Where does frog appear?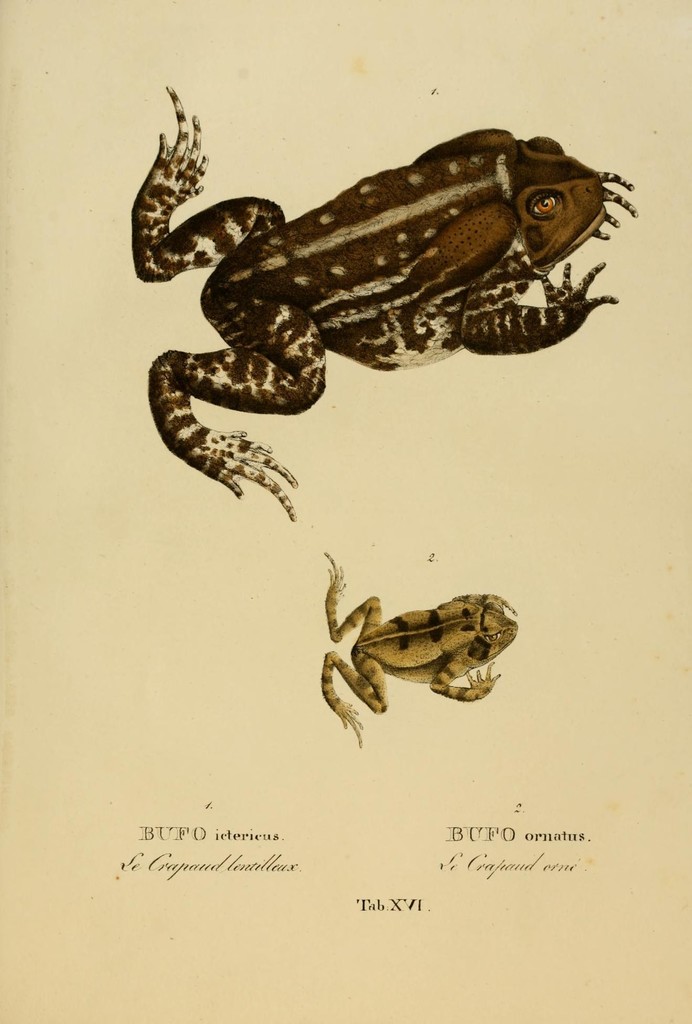
Appears at left=318, top=552, right=517, bottom=748.
